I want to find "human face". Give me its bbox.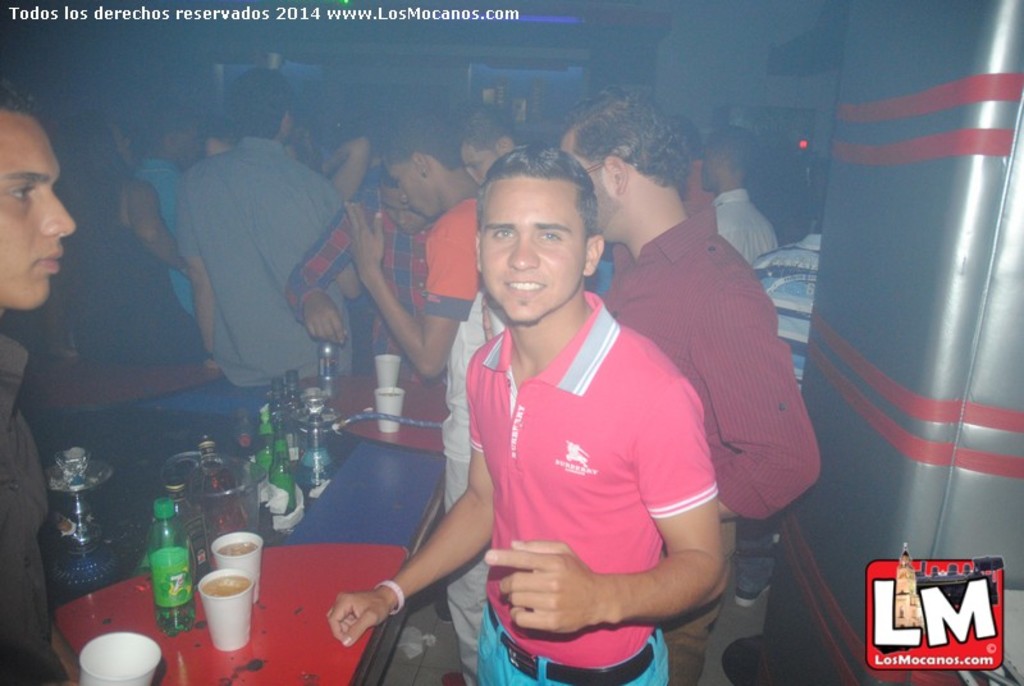
box=[463, 142, 498, 188].
